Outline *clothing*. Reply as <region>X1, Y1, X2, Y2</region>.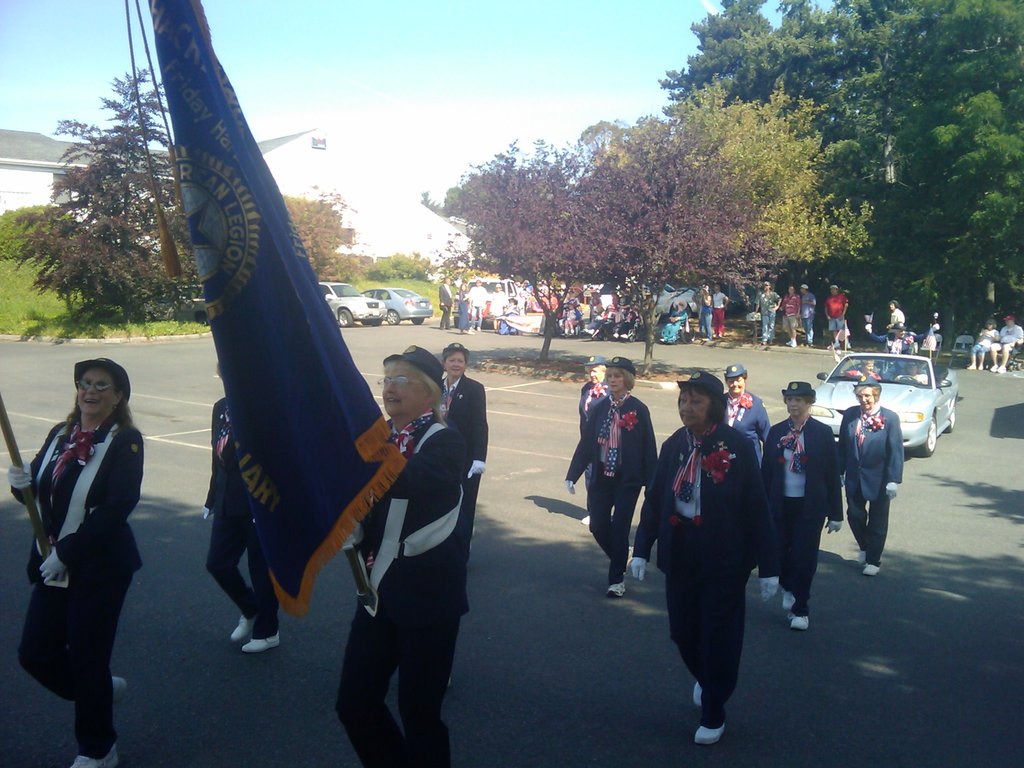
<region>433, 369, 491, 610</region>.
